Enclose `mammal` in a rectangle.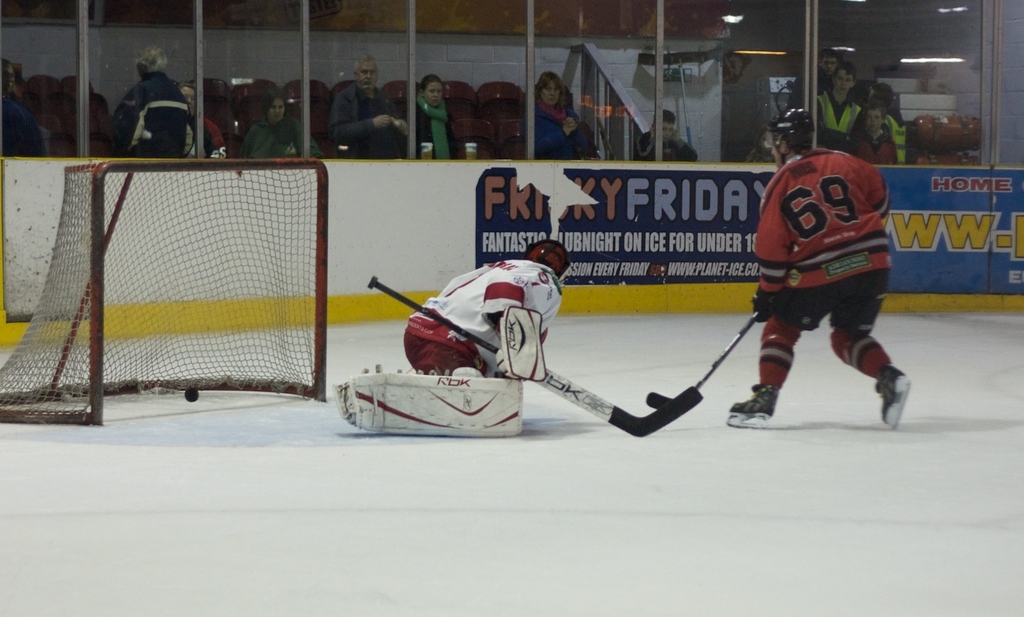
l=521, t=72, r=596, b=158.
